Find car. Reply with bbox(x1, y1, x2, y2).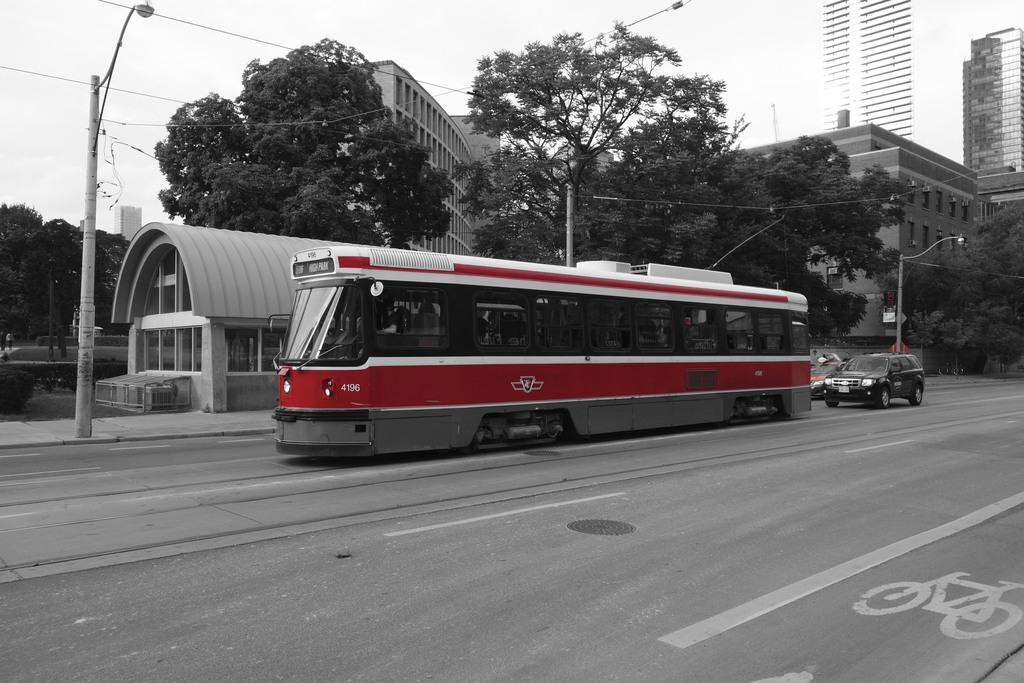
bbox(822, 352, 925, 409).
